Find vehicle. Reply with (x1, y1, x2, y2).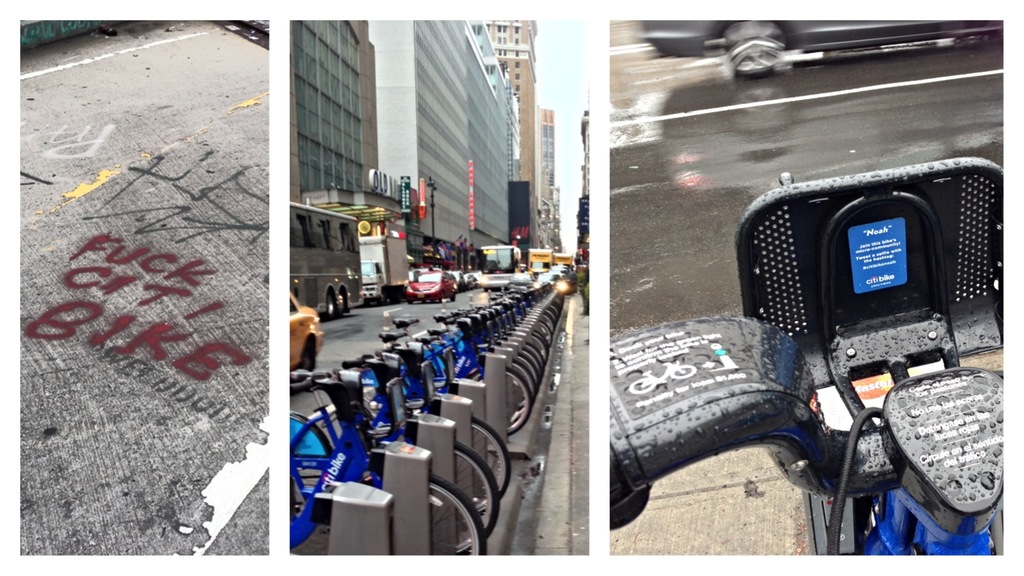
(288, 198, 360, 314).
